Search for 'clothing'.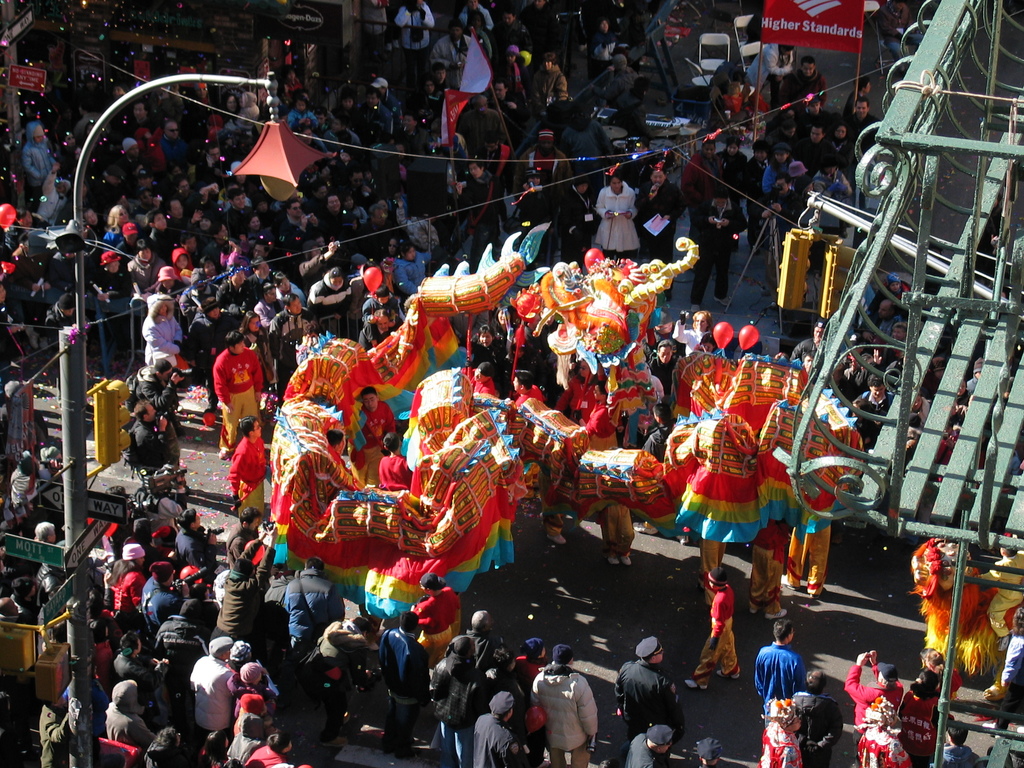
Found at left=907, top=531, right=1002, bottom=671.
